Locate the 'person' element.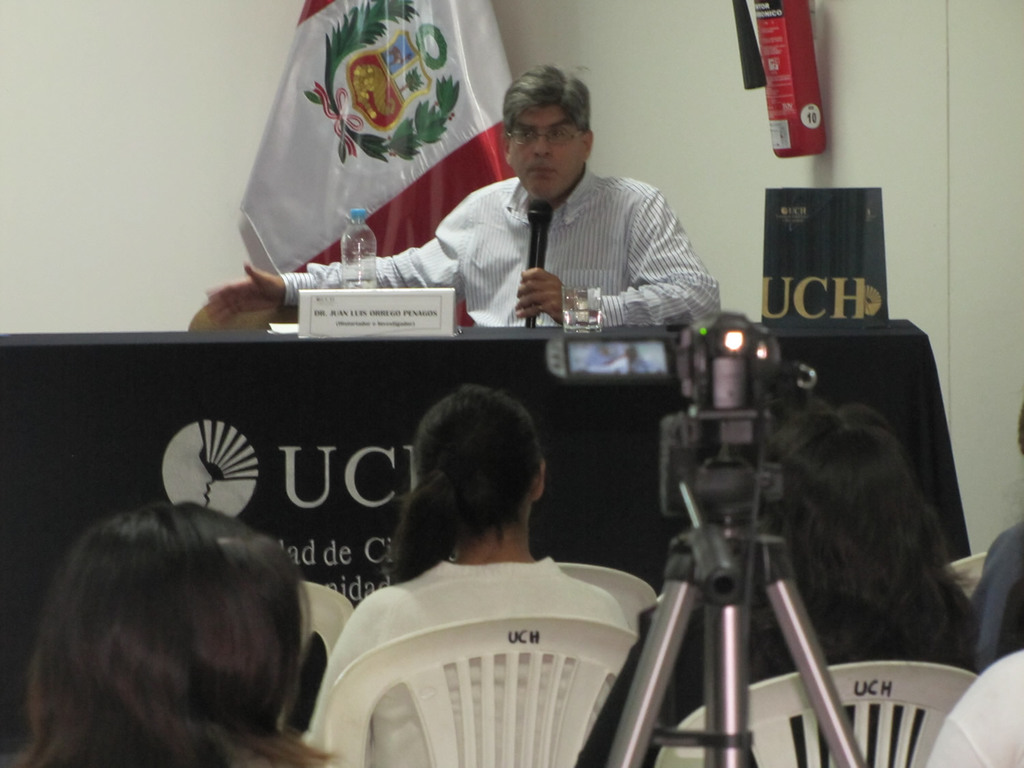
Element bbox: x1=5, y1=496, x2=350, y2=767.
